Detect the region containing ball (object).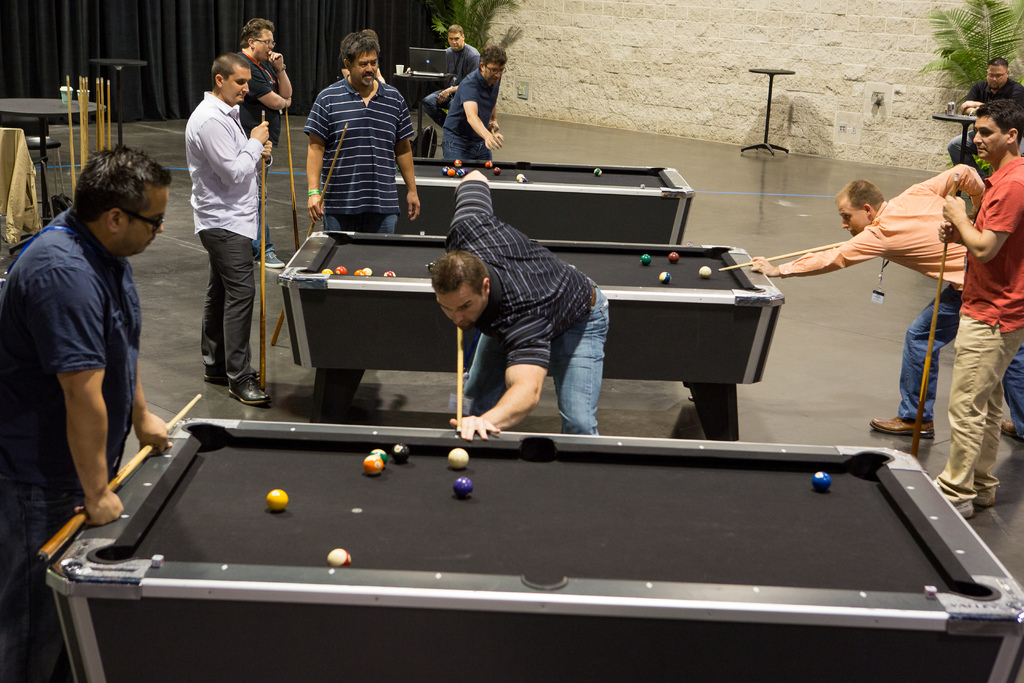
BBox(328, 548, 352, 569).
